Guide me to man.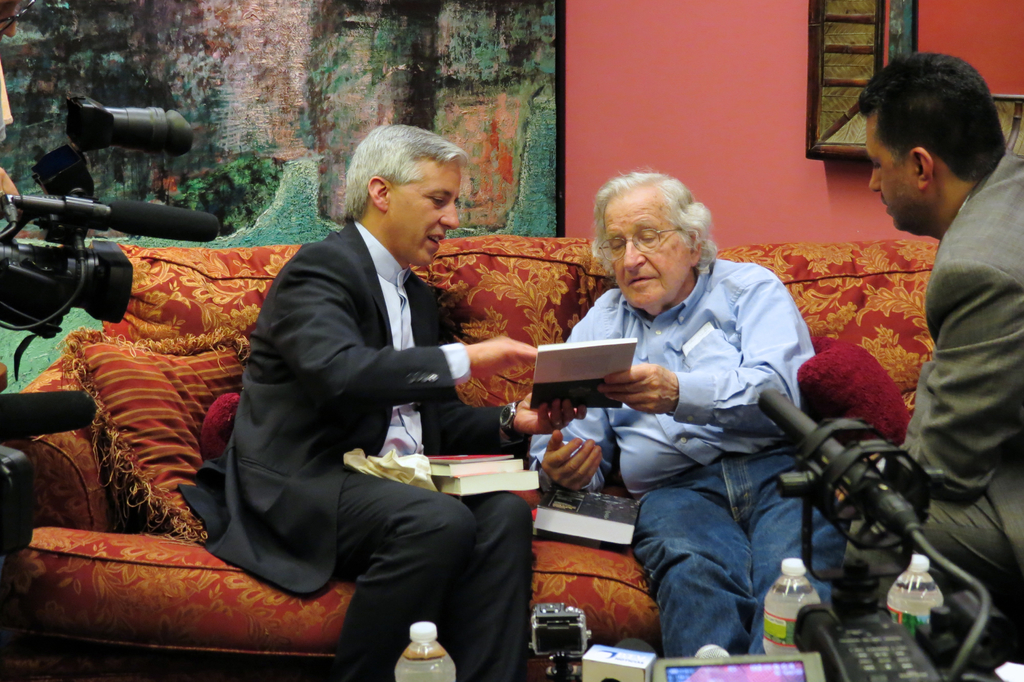
Guidance: crop(127, 134, 556, 651).
